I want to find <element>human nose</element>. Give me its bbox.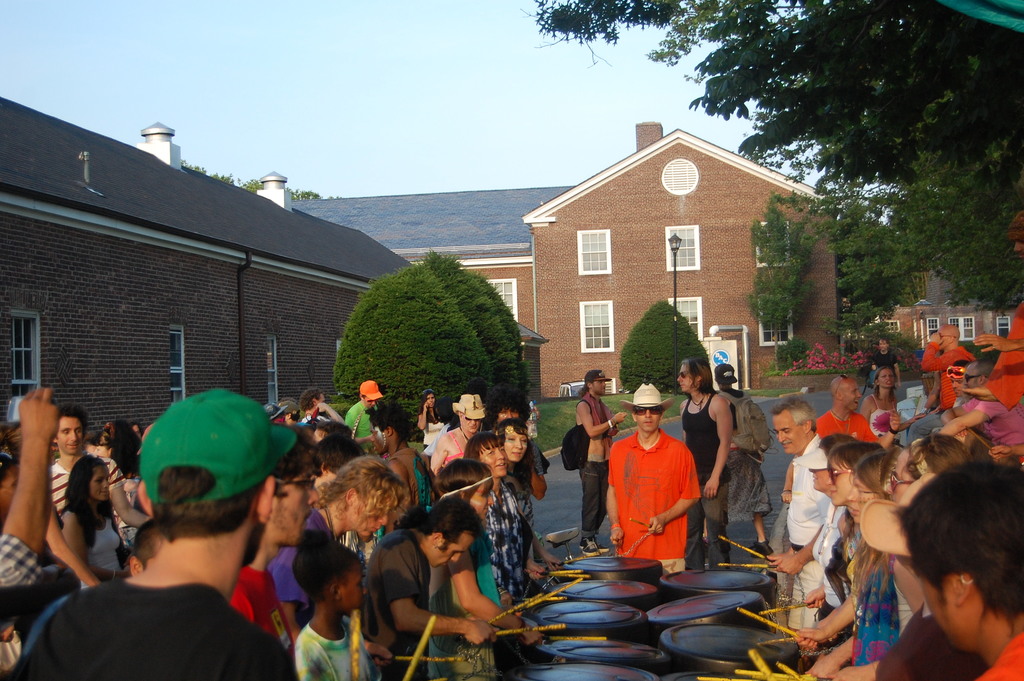
bbox(854, 391, 859, 397).
